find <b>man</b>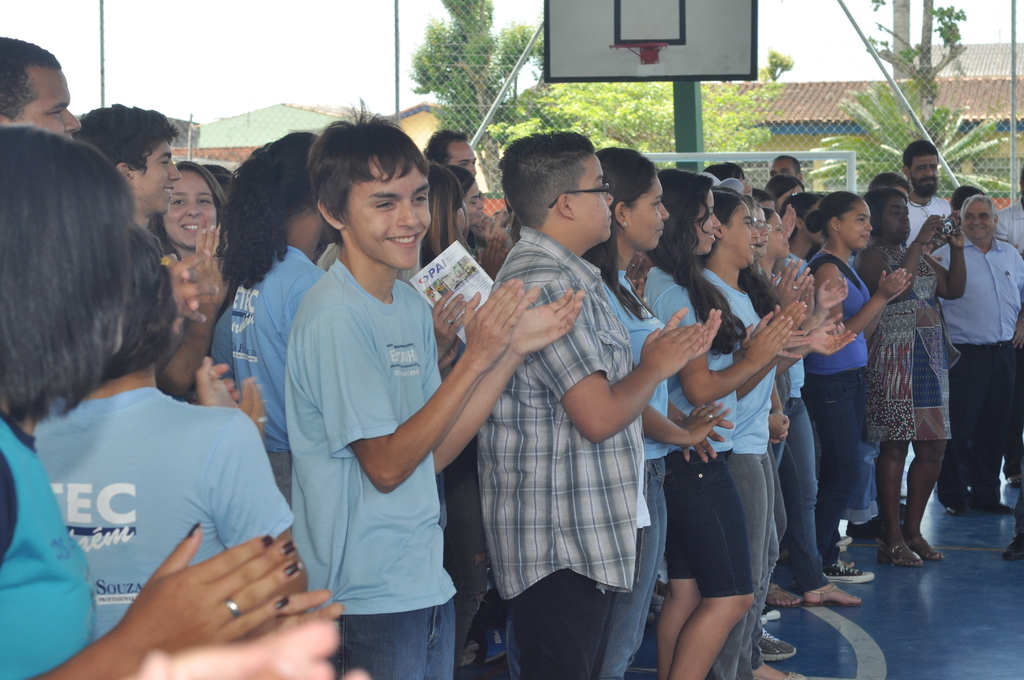
bbox=[0, 36, 83, 143]
